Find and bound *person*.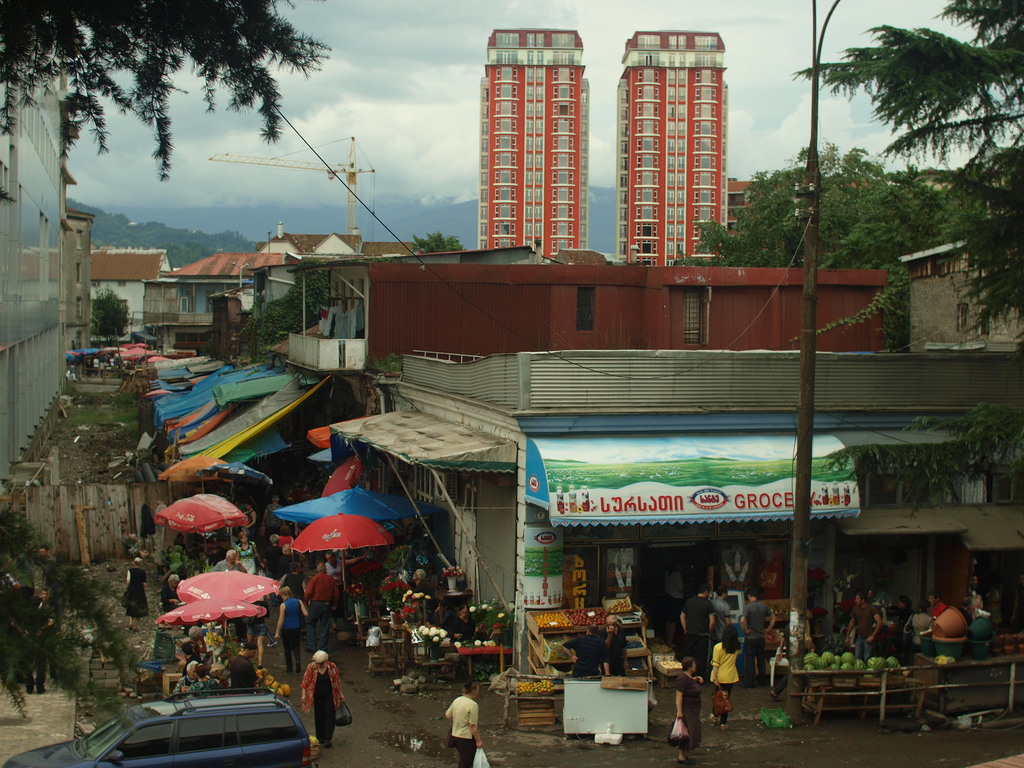
Bound: locate(272, 590, 308, 675).
